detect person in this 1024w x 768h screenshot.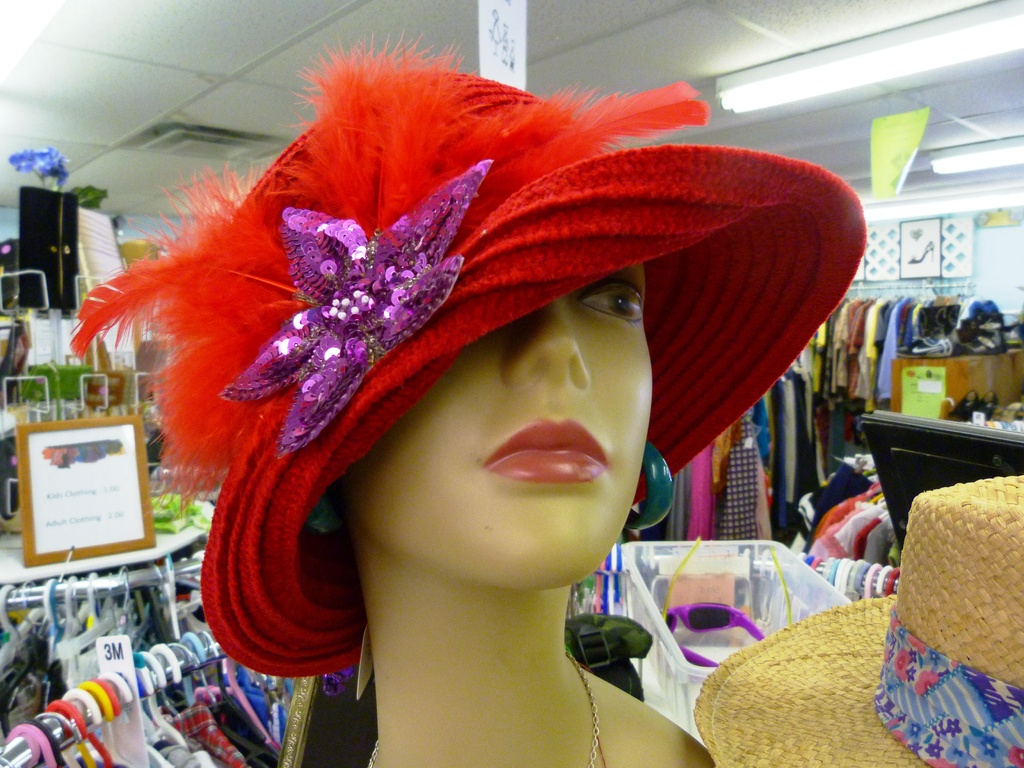
Detection: (x1=109, y1=24, x2=854, y2=755).
